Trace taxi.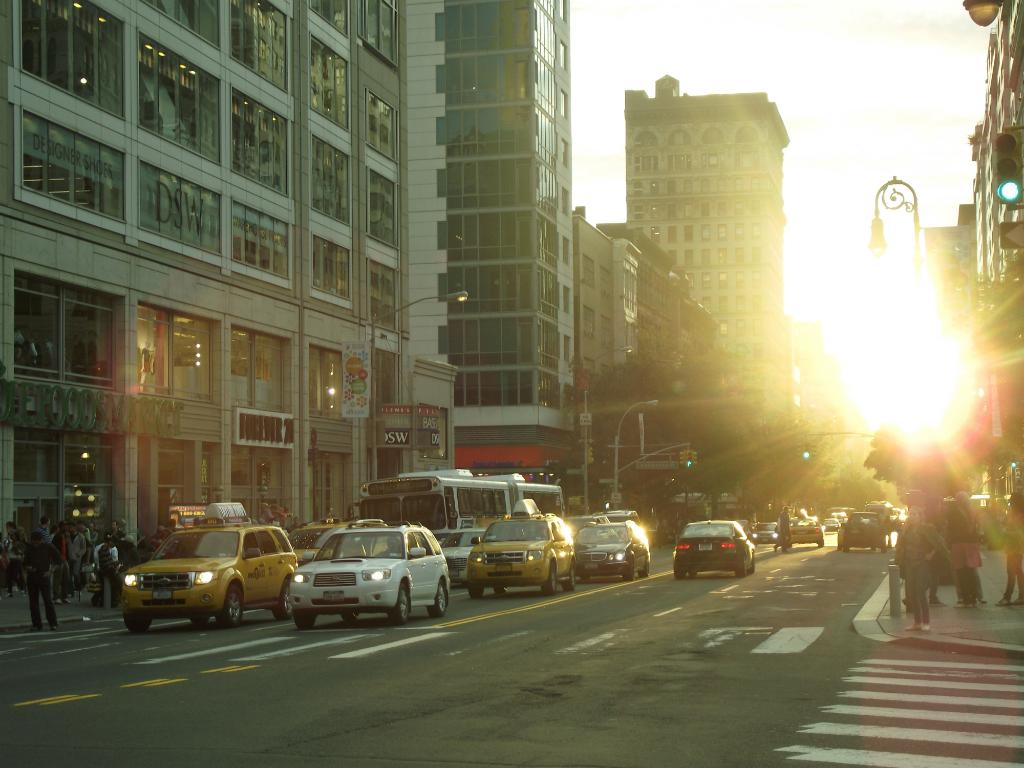
Traced to 468/493/578/594.
